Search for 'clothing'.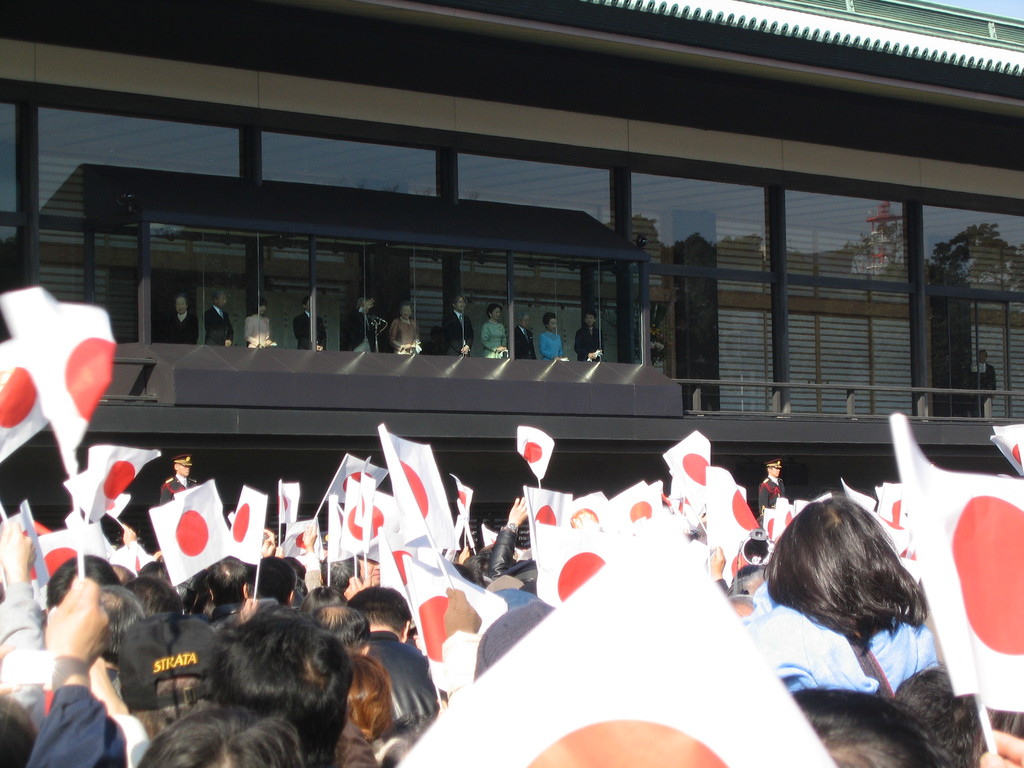
Found at 293 312 326 352.
